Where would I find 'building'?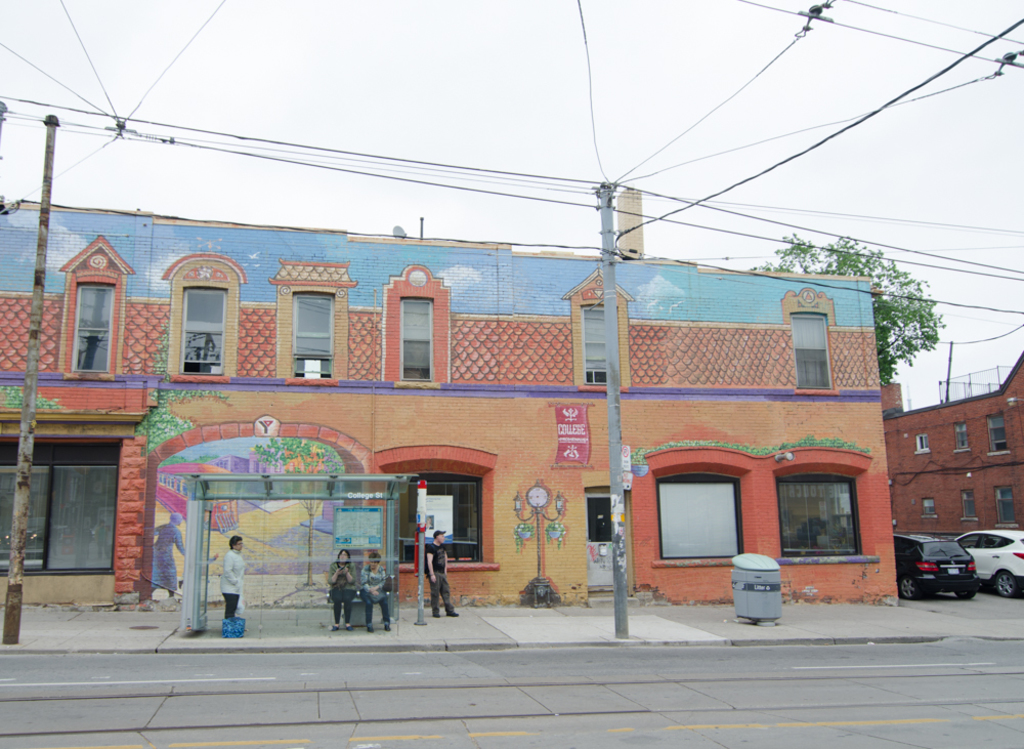
At [0, 192, 896, 617].
